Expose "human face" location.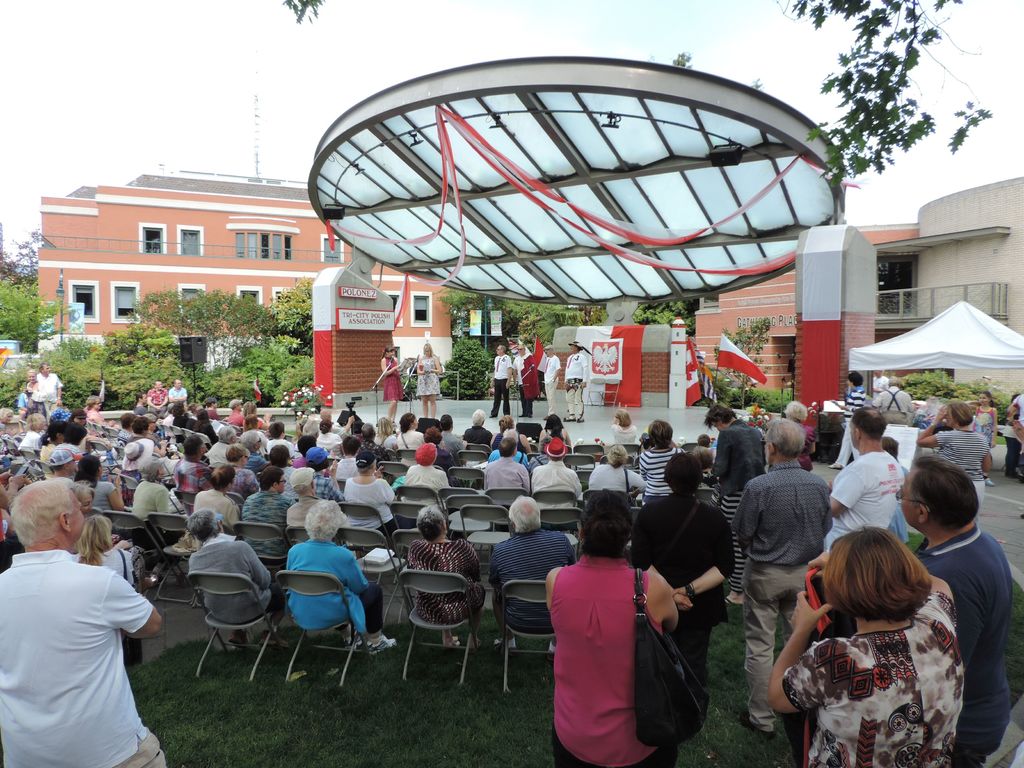
Exposed at bbox(904, 461, 920, 532).
